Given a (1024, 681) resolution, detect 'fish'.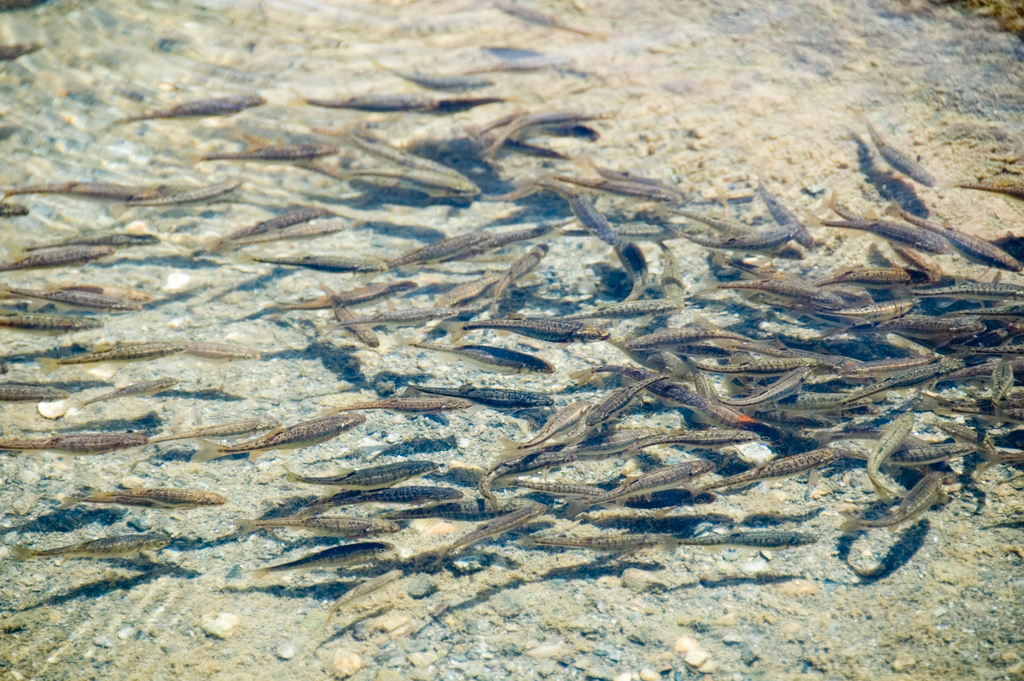
region(408, 382, 556, 413).
